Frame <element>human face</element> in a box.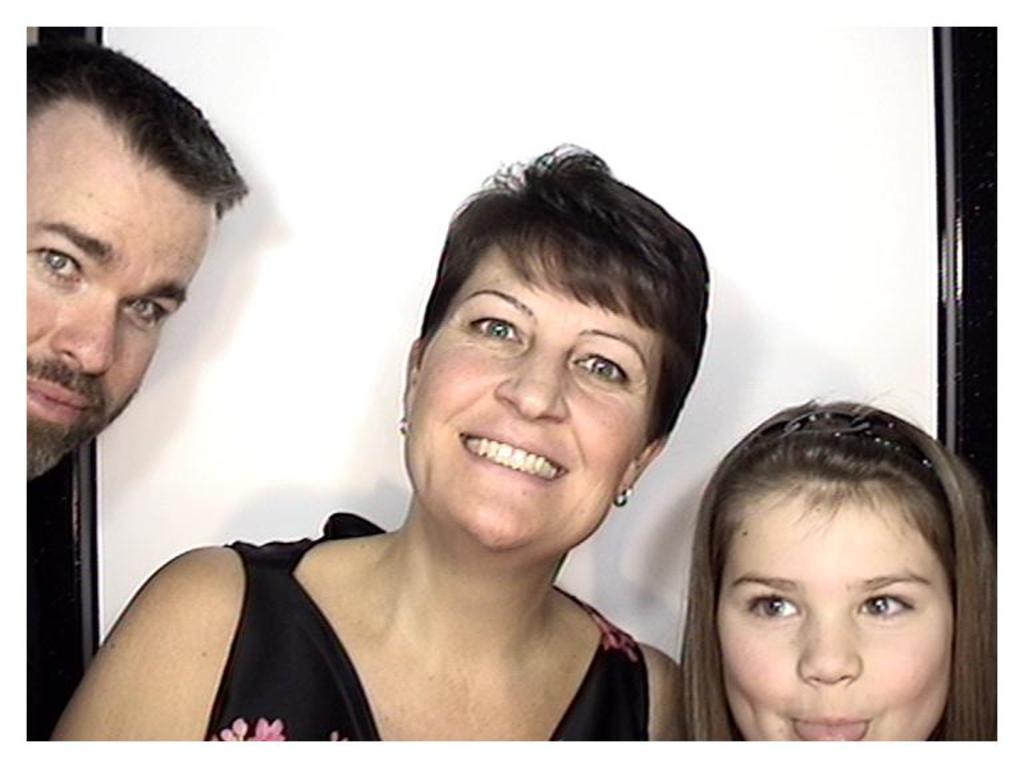
711,477,952,741.
